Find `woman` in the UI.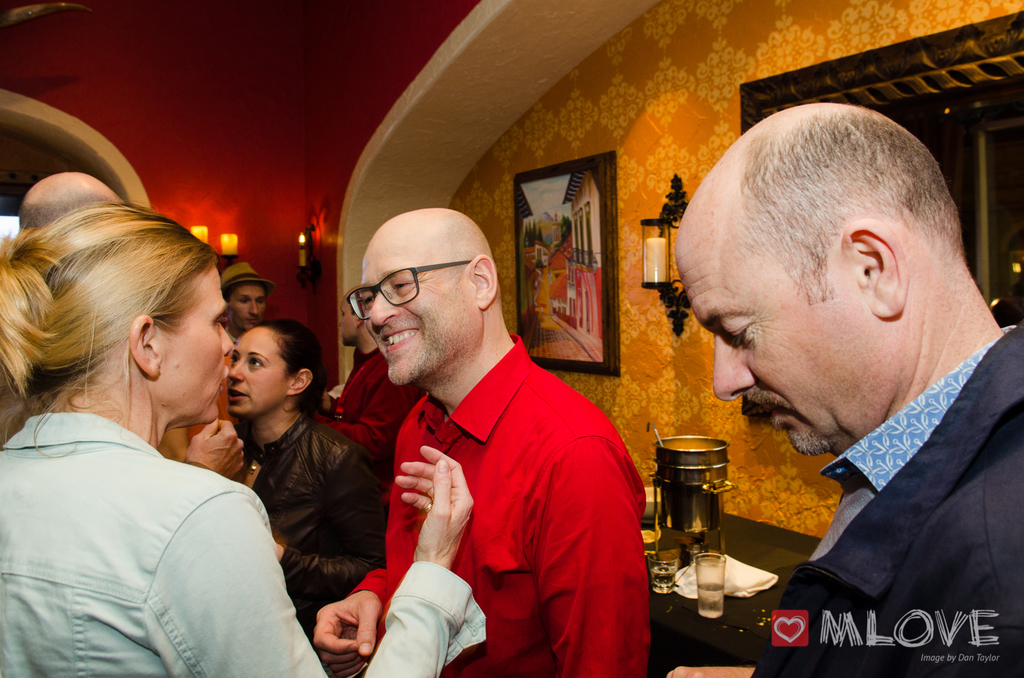
UI element at [x1=0, y1=200, x2=480, y2=677].
